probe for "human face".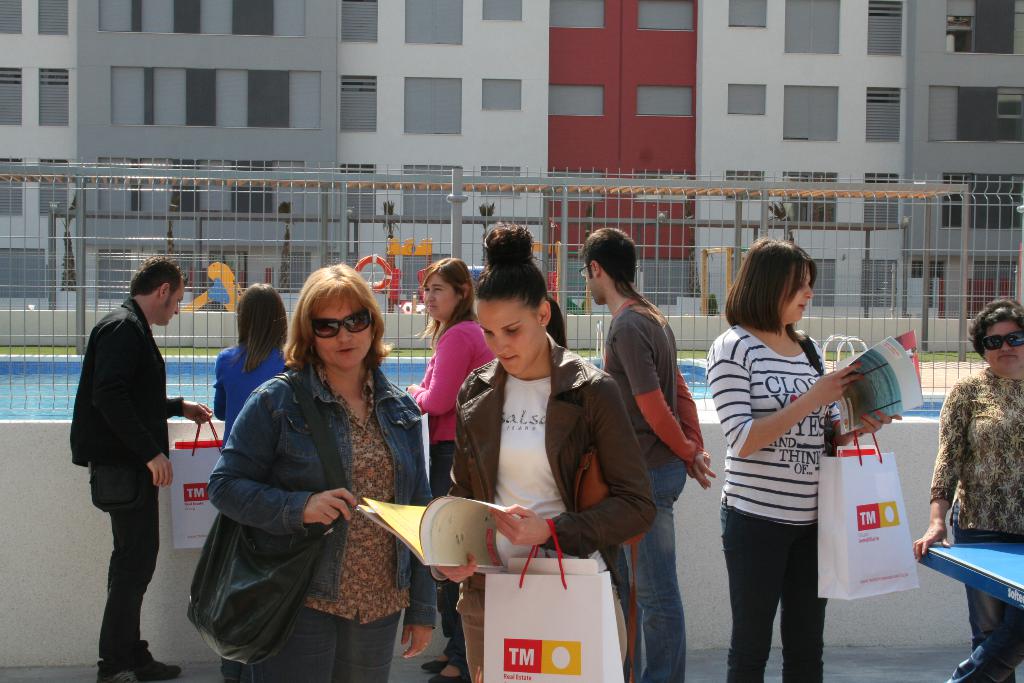
Probe result: (left=984, top=323, right=1023, bottom=374).
